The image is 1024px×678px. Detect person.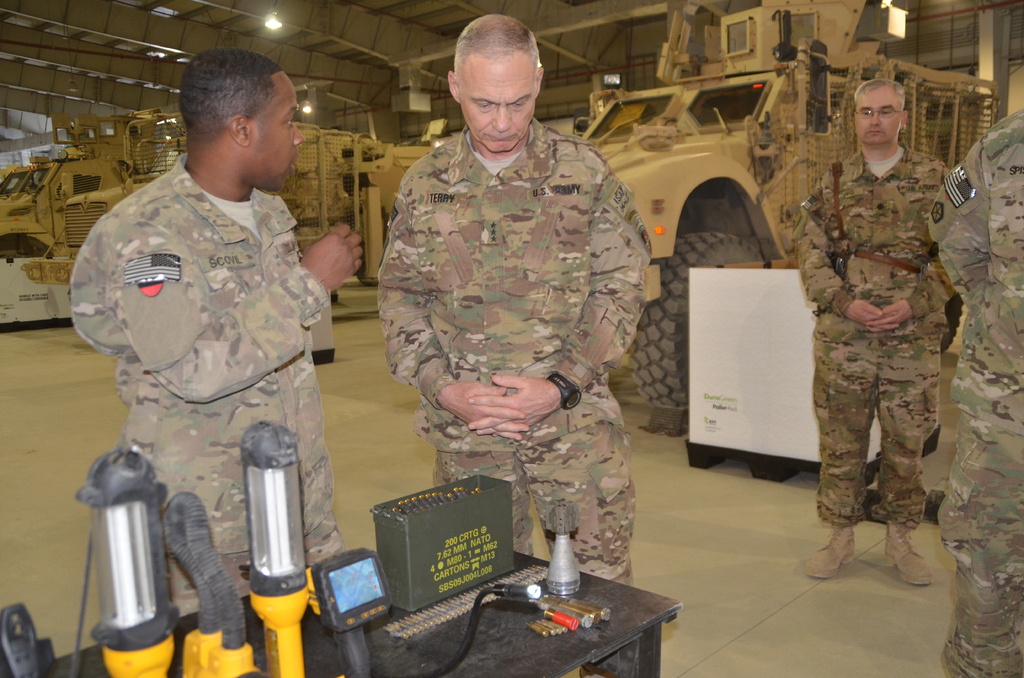
Detection: box=[67, 49, 362, 617].
